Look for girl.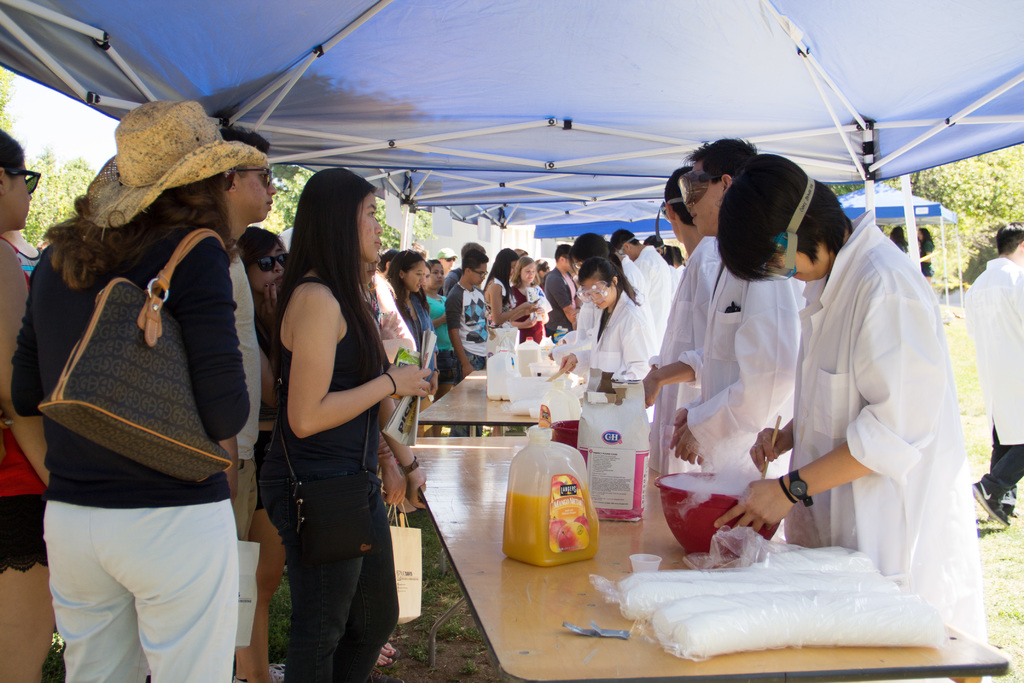
Found: 230 223 291 682.
